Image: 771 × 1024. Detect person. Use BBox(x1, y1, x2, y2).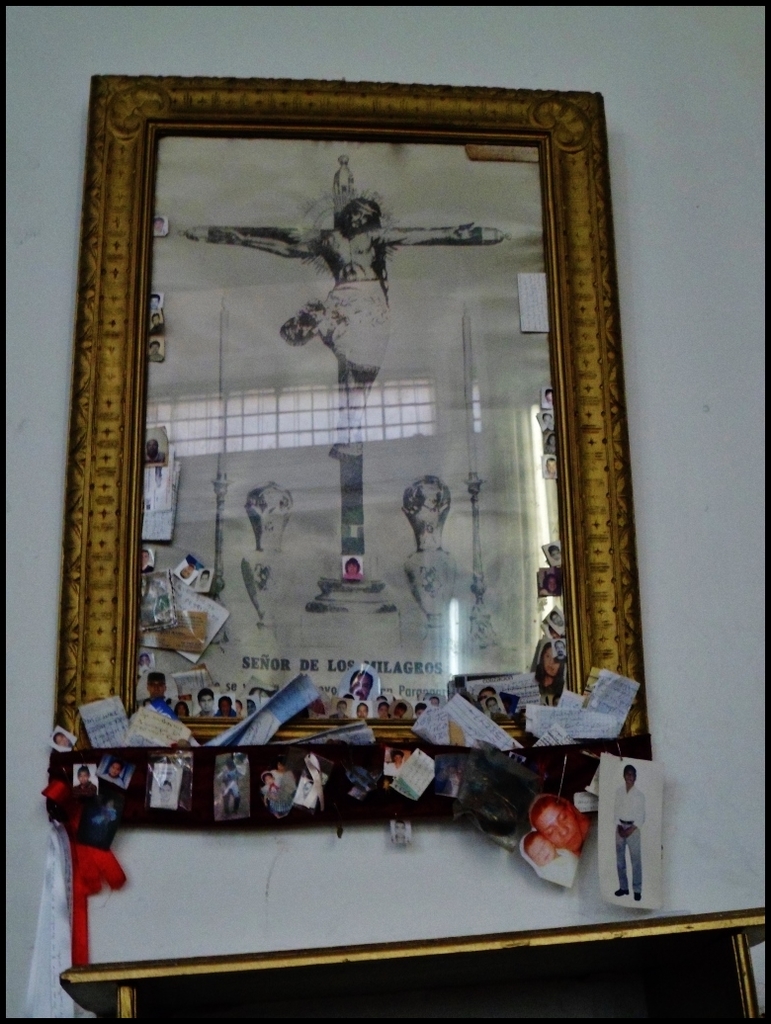
BBox(528, 640, 565, 704).
